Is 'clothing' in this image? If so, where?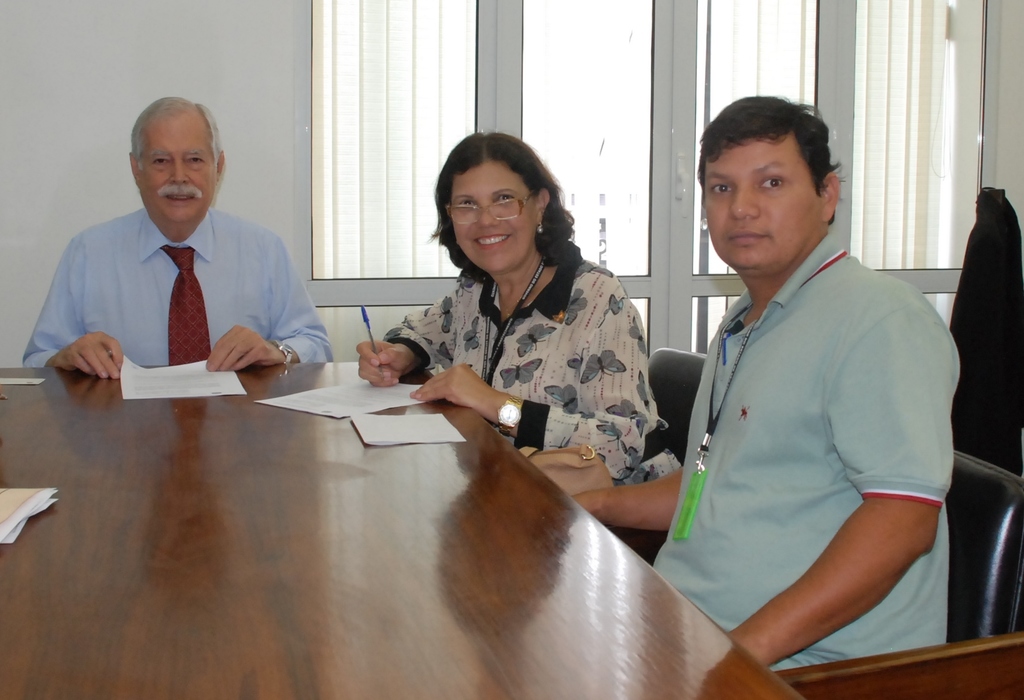
Yes, at [381, 248, 658, 489].
